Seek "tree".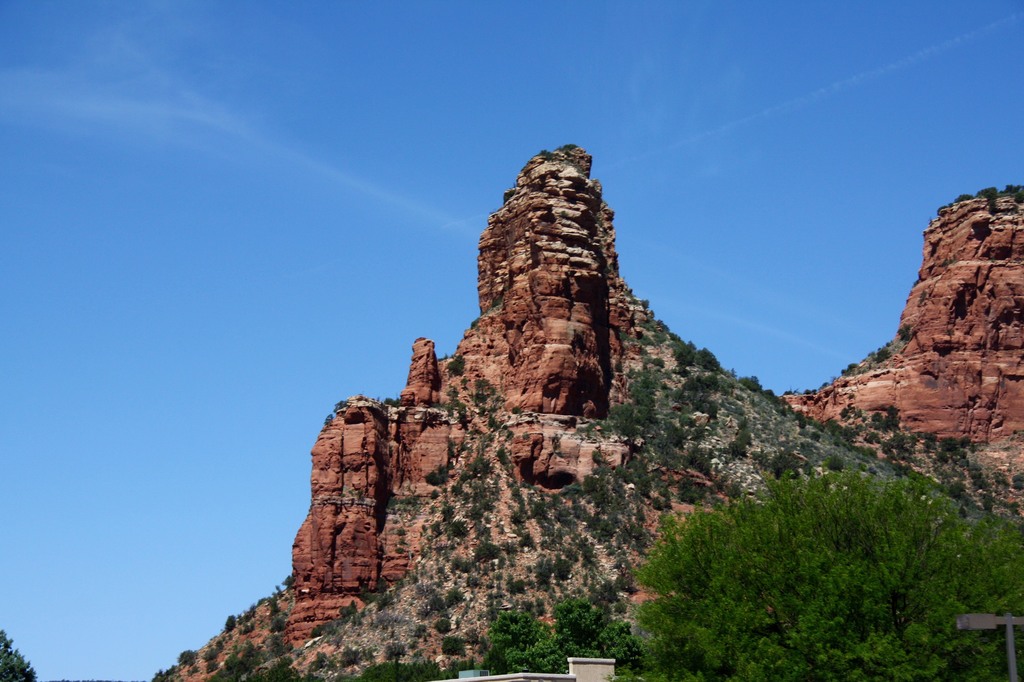
crop(482, 596, 630, 681).
